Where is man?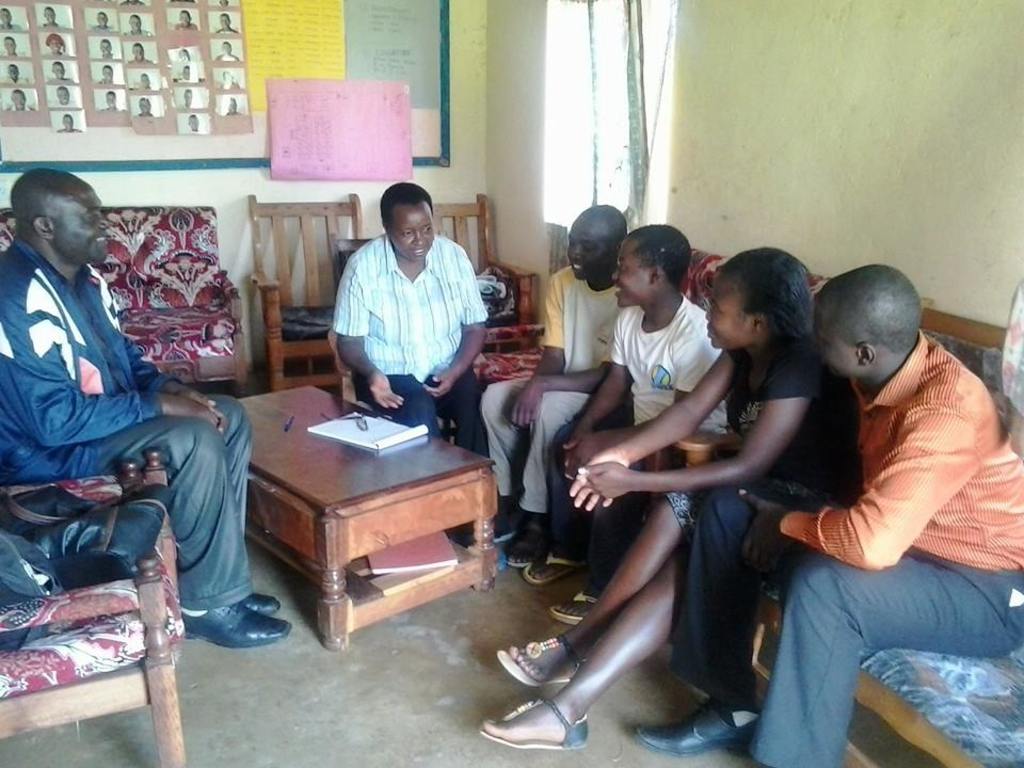
<bbox>58, 112, 80, 128</bbox>.
